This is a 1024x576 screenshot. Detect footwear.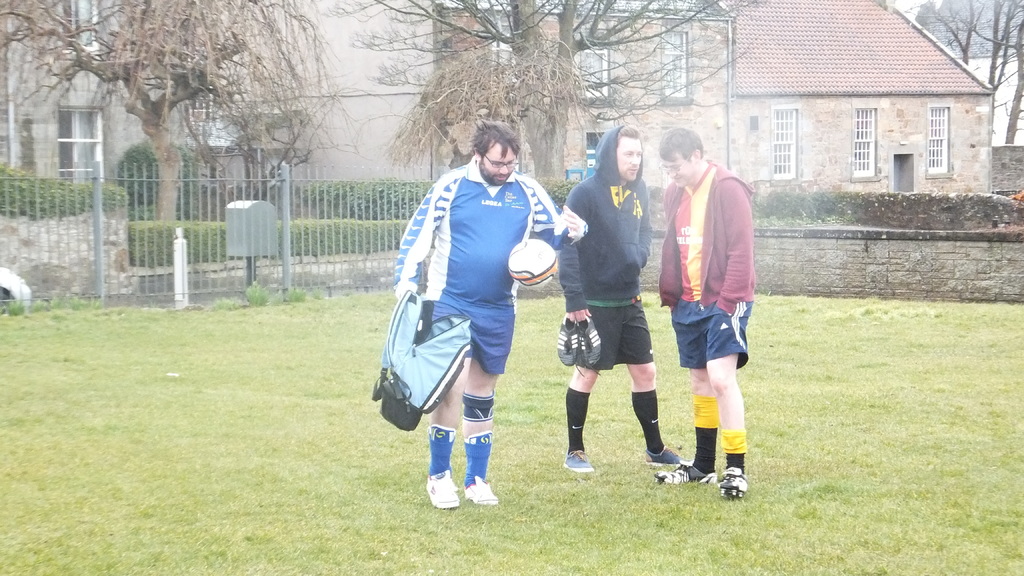
box(466, 476, 502, 507).
